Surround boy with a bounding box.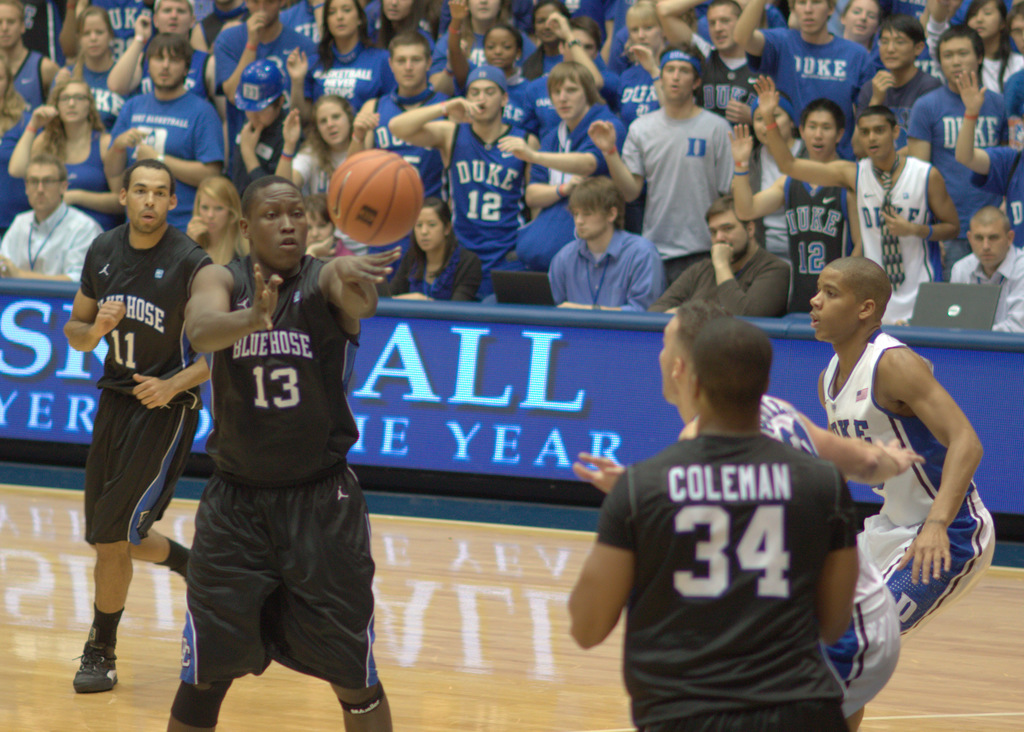
(814,259,989,632).
